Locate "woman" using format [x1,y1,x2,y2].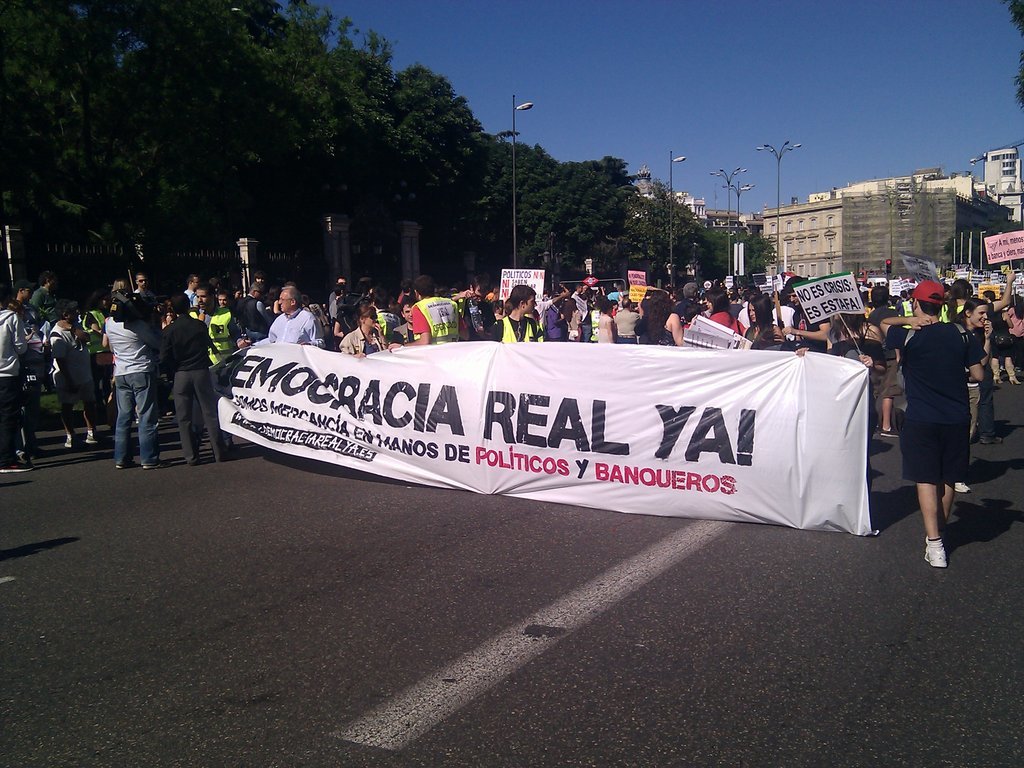
[560,297,583,357].
